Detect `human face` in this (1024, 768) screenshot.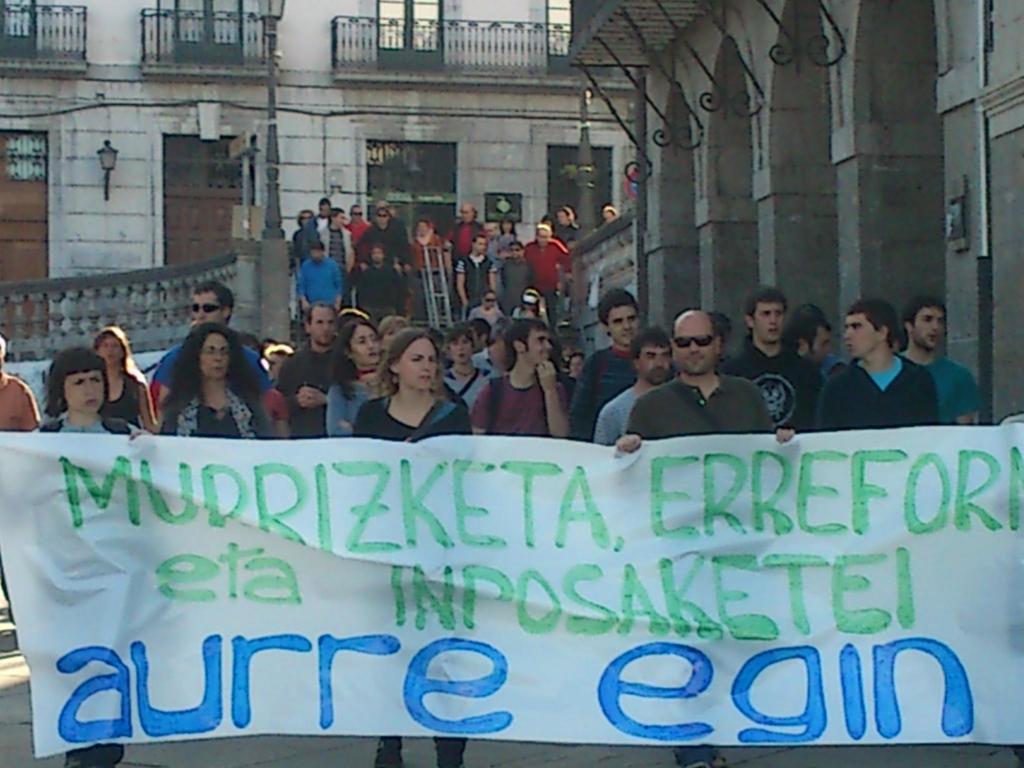
Detection: 455, 334, 468, 372.
